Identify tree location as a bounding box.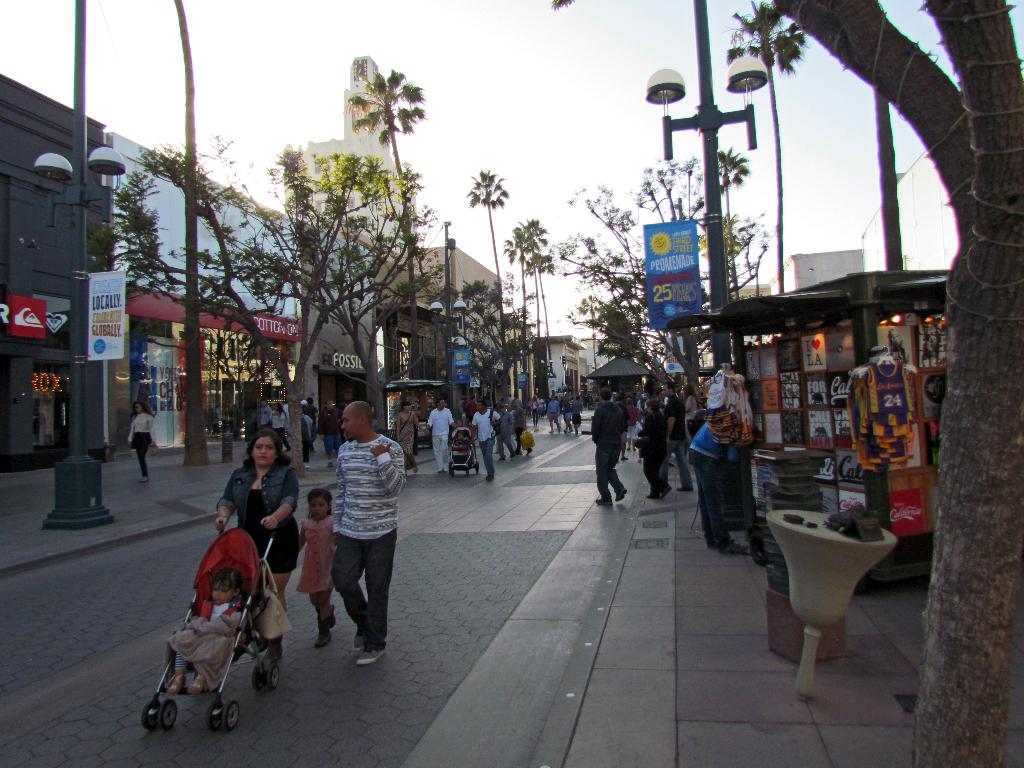
100 97 503 417.
